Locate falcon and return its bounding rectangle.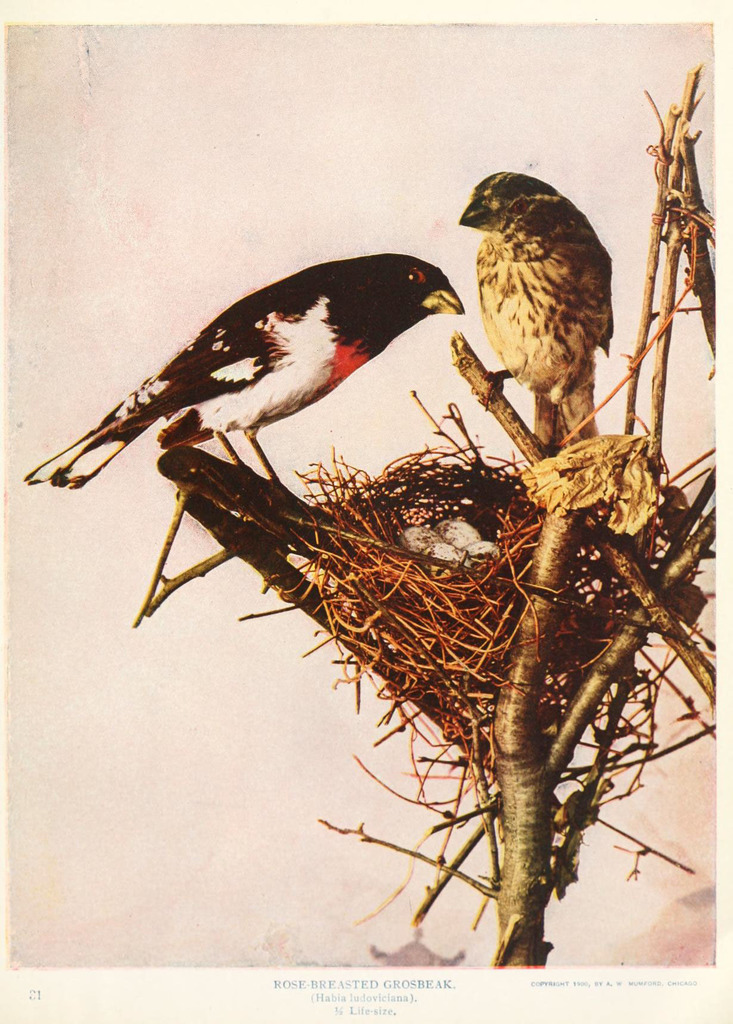
24, 253, 465, 493.
